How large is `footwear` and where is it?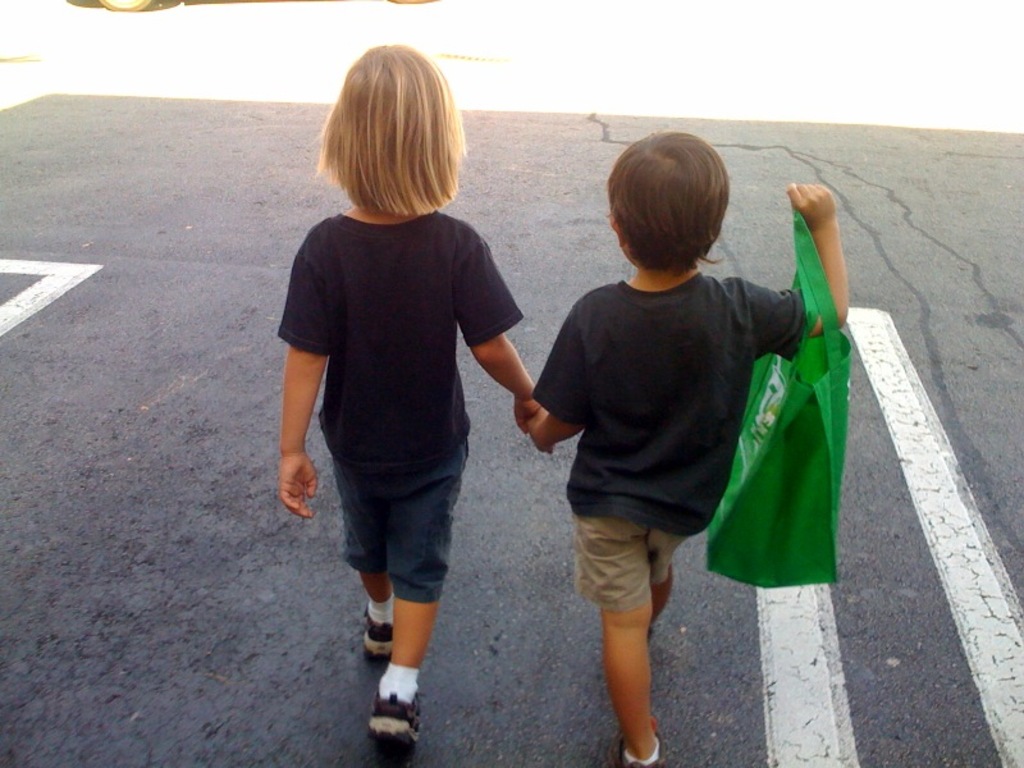
Bounding box: crop(367, 687, 422, 753).
